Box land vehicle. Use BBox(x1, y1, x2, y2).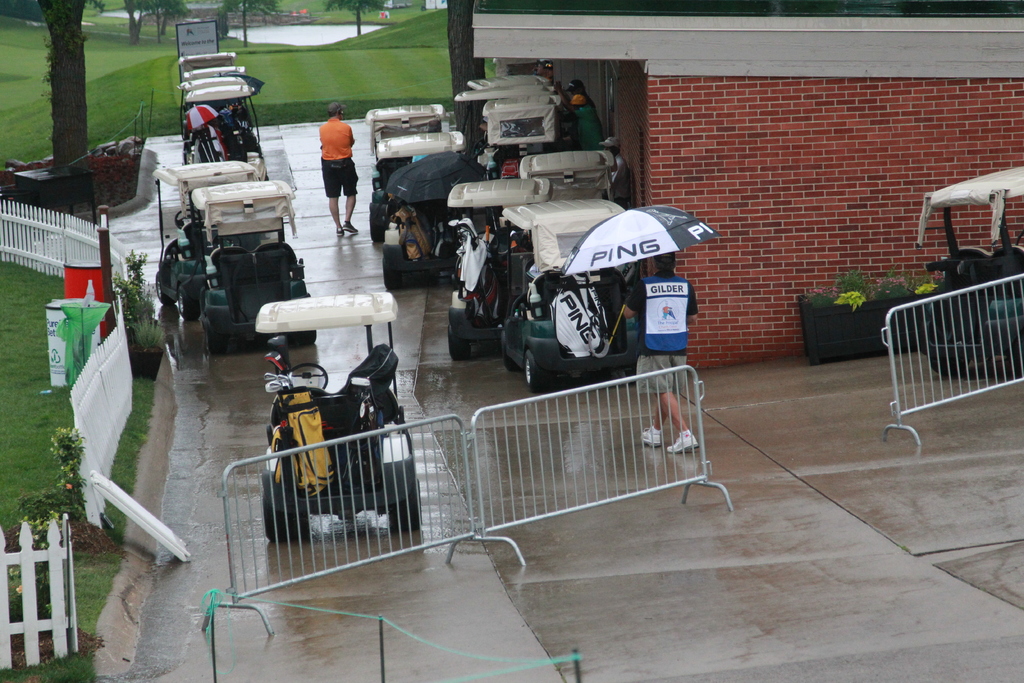
BBox(155, 160, 259, 320).
